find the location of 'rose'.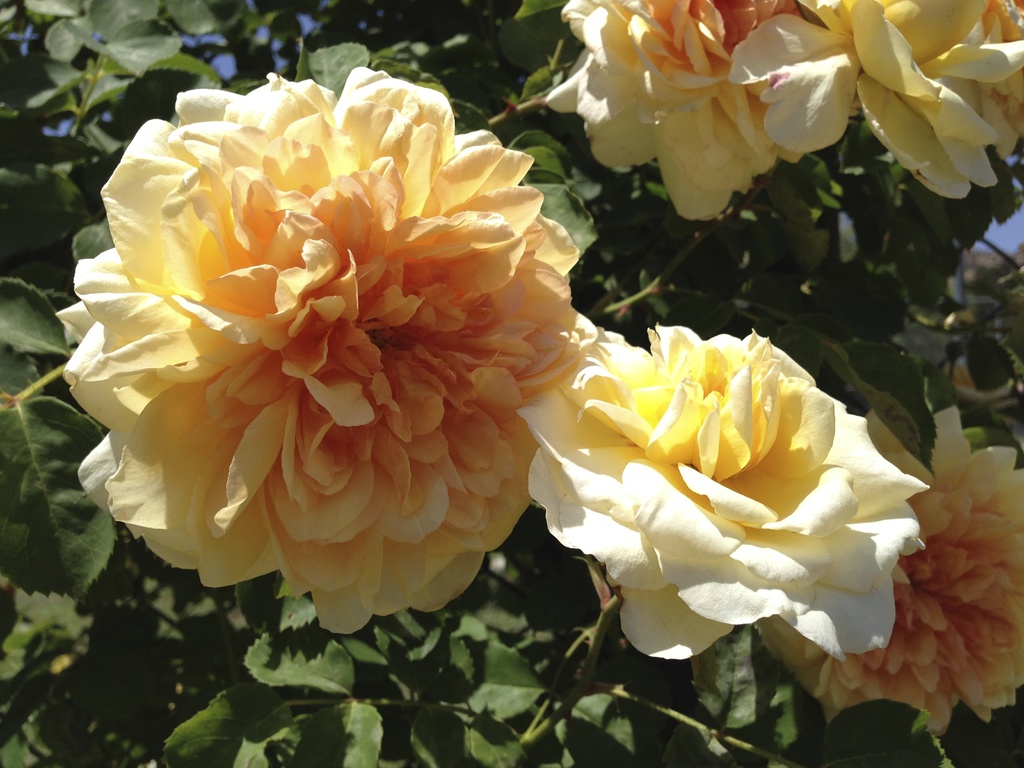
Location: 794:0:1023:201.
